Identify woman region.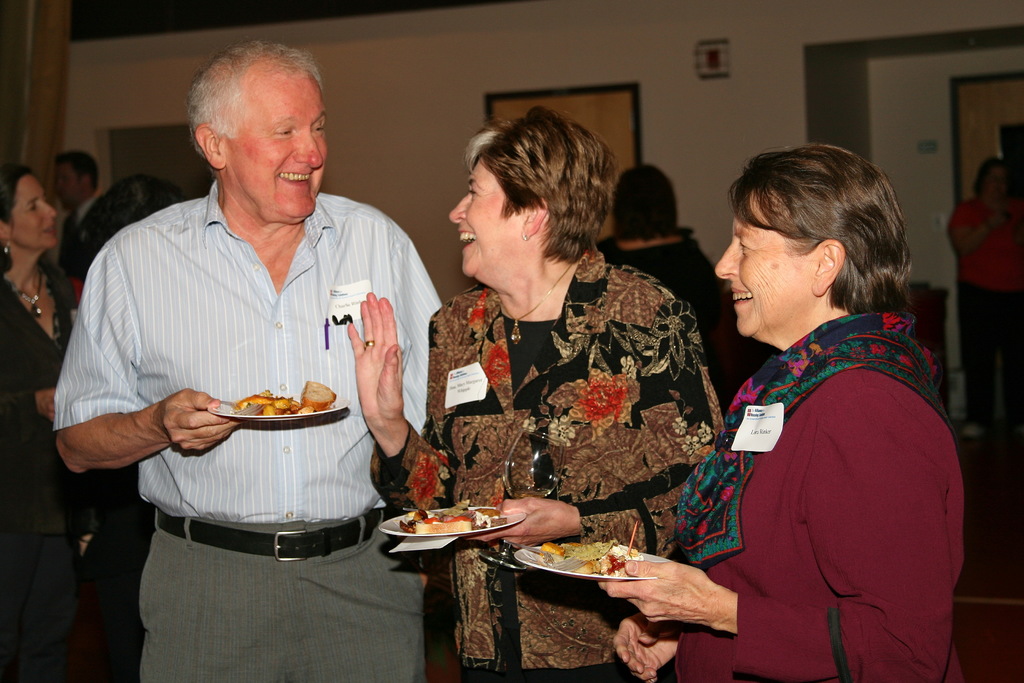
Region: [x1=0, y1=165, x2=98, y2=682].
